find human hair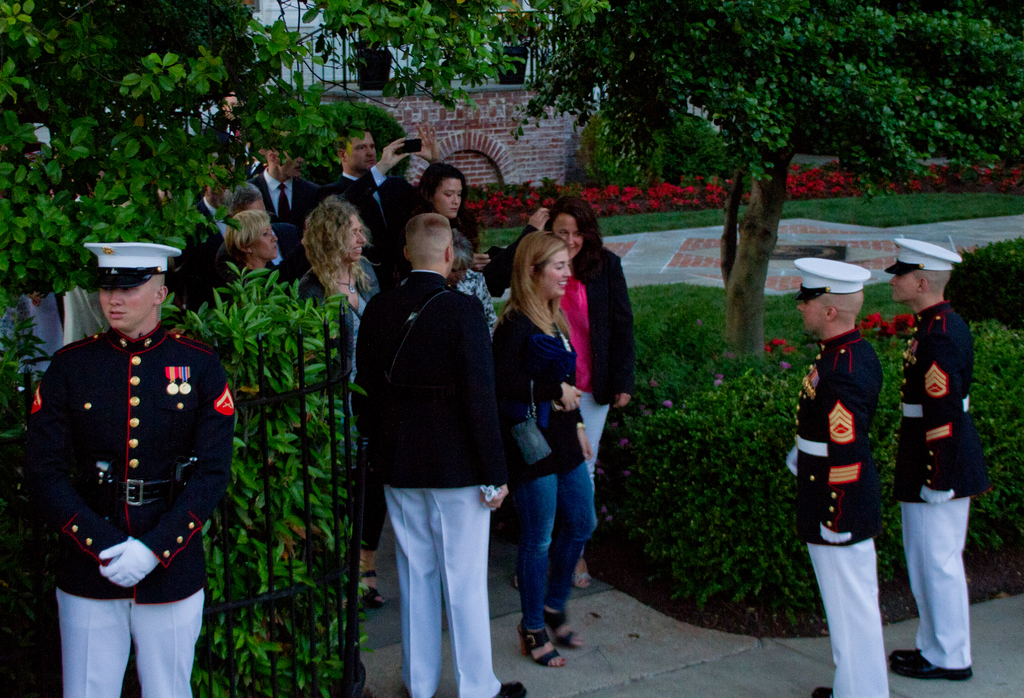
<box>493,228,571,337</box>
